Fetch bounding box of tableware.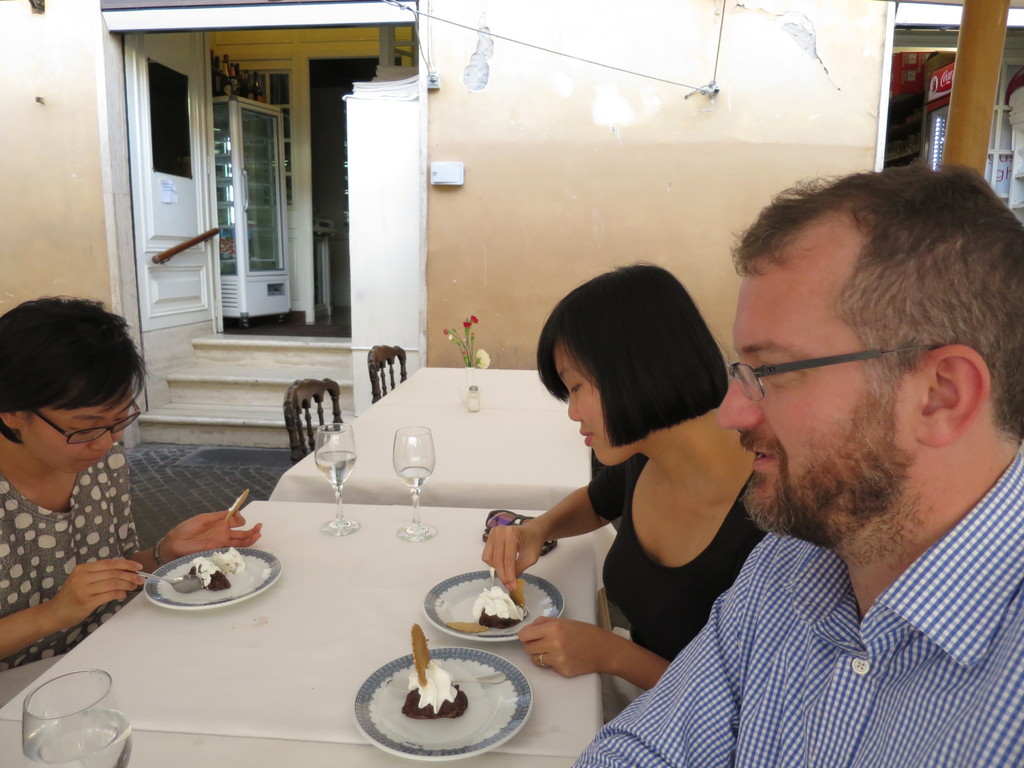
Bbox: (460, 362, 481, 399).
